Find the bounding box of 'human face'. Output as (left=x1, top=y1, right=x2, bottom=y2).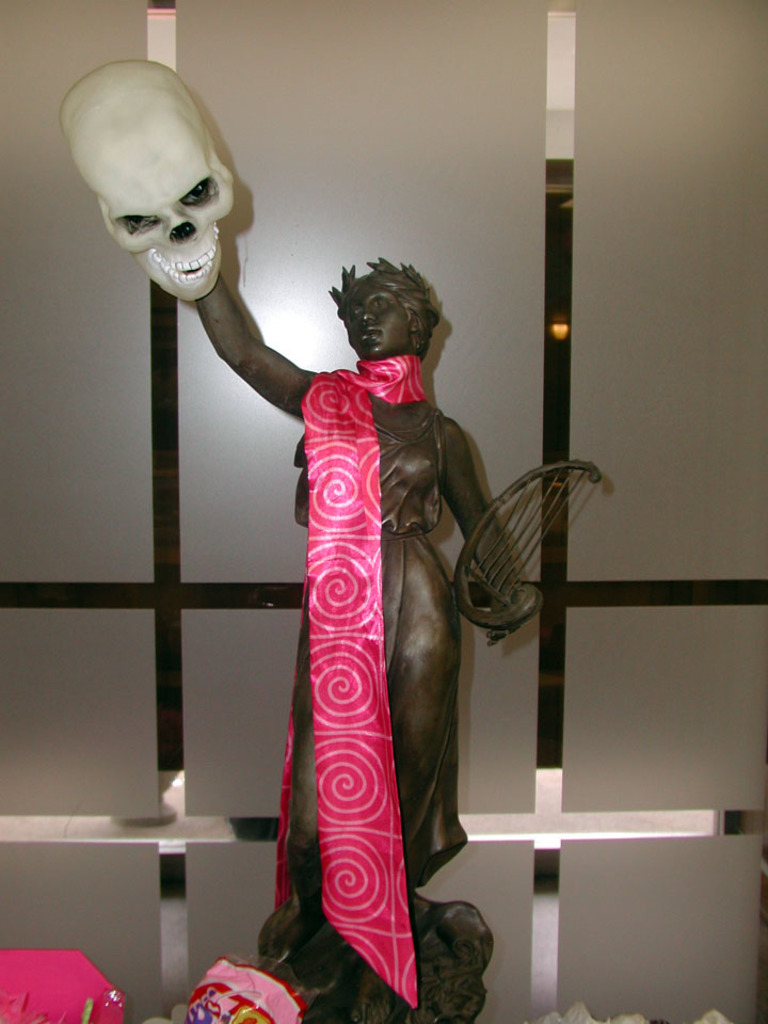
(left=343, top=279, right=413, bottom=365).
